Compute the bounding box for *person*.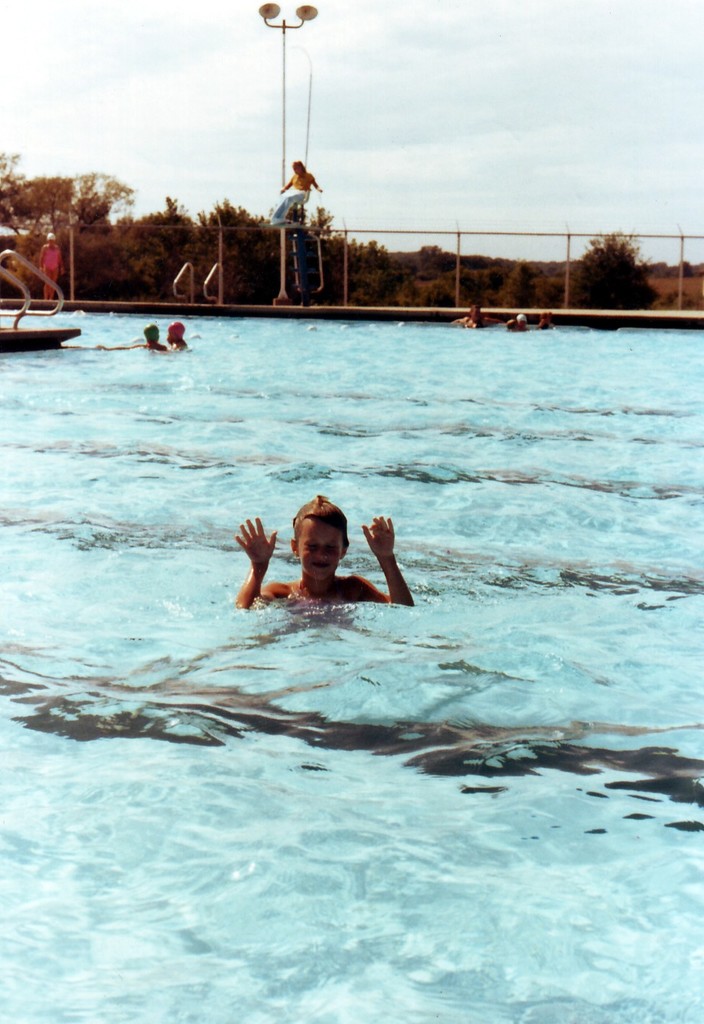
[236,498,412,610].
